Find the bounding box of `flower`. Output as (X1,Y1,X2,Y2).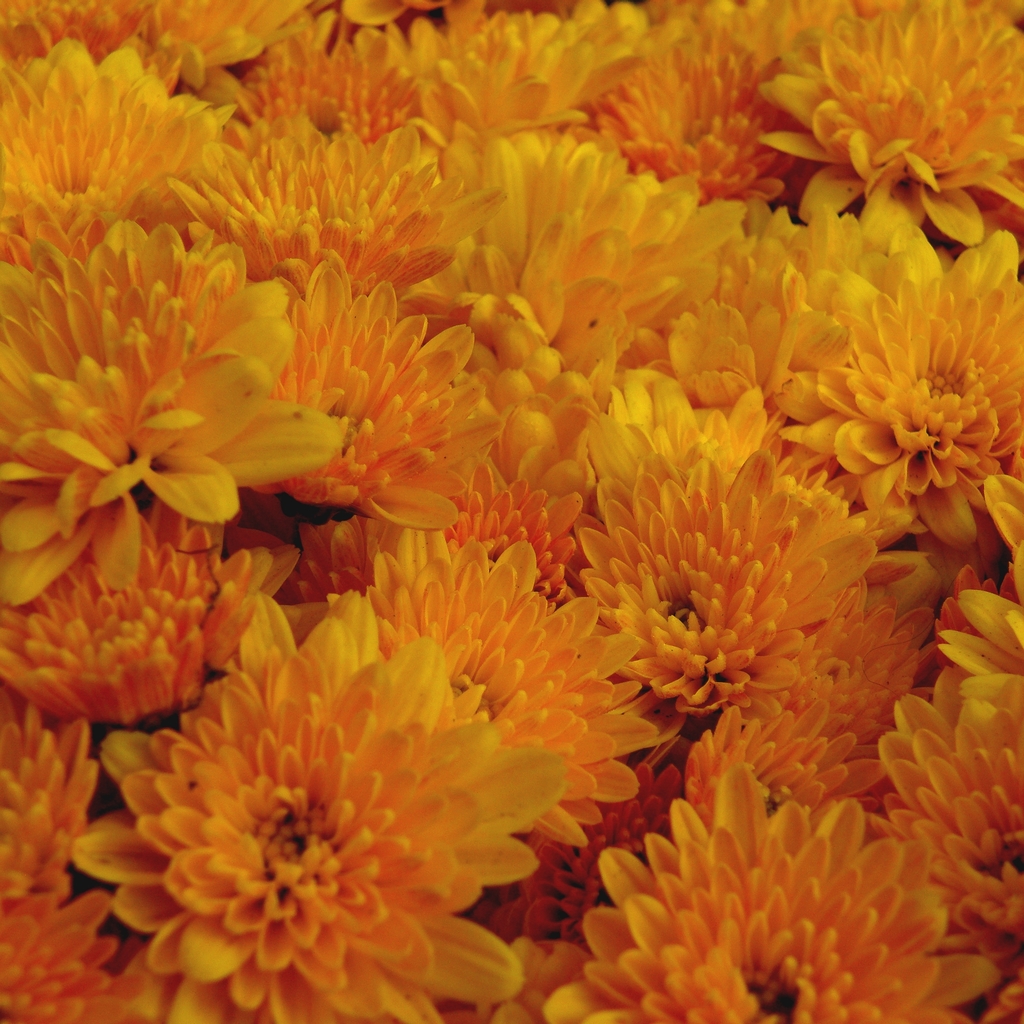
(83,563,562,1007).
